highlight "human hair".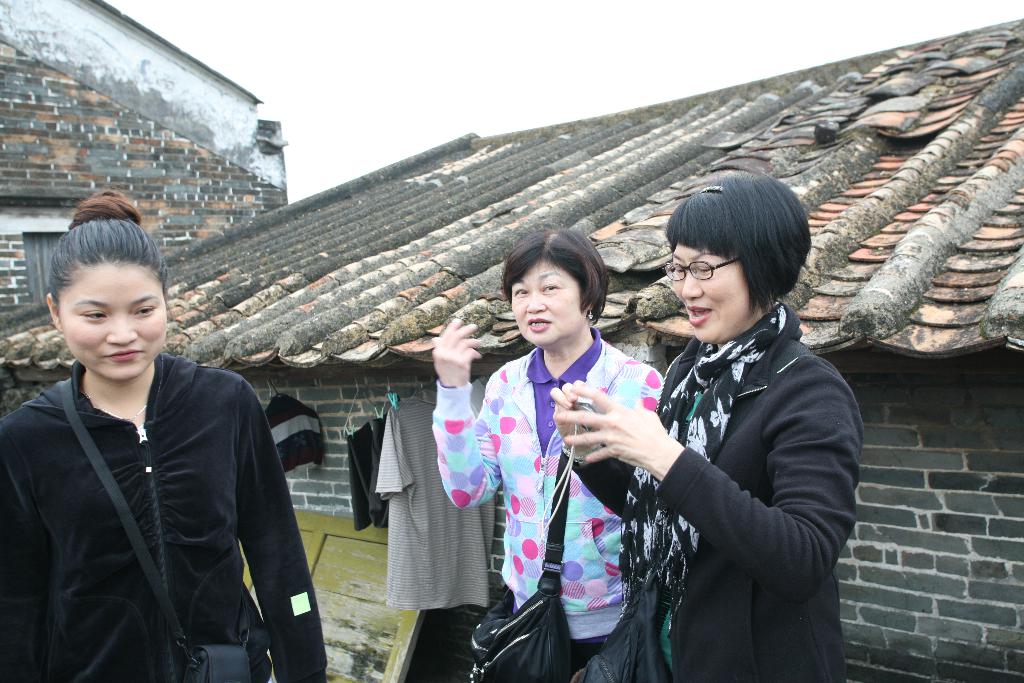
Highlighted region: [x1=43, y1=192, x2=169, y2=324].
